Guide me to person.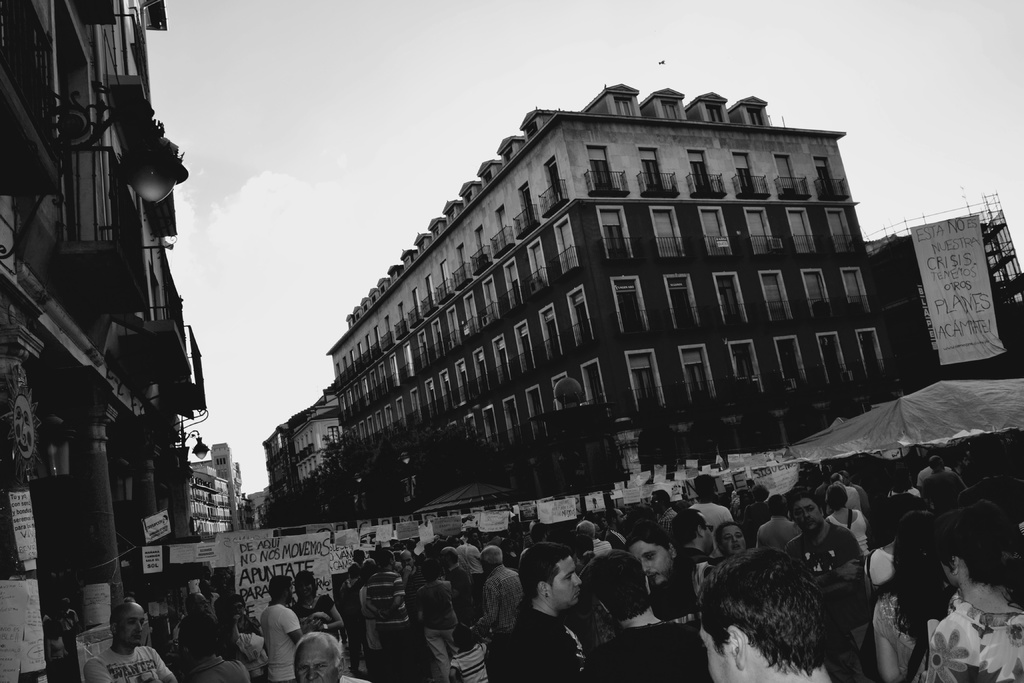
Guidance: box=[442, 621, 489, 682].
